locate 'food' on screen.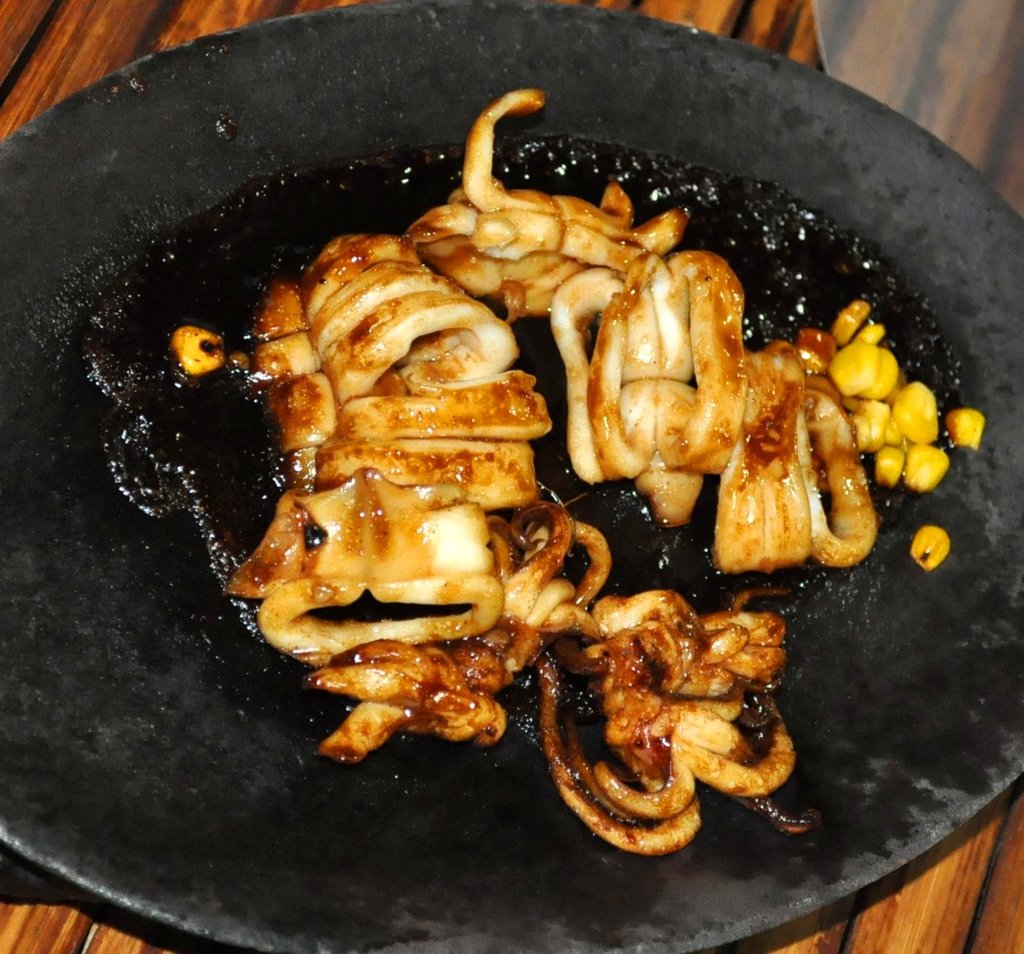
On screen at (x1=892, y1=382, x2=936, y2=442).
